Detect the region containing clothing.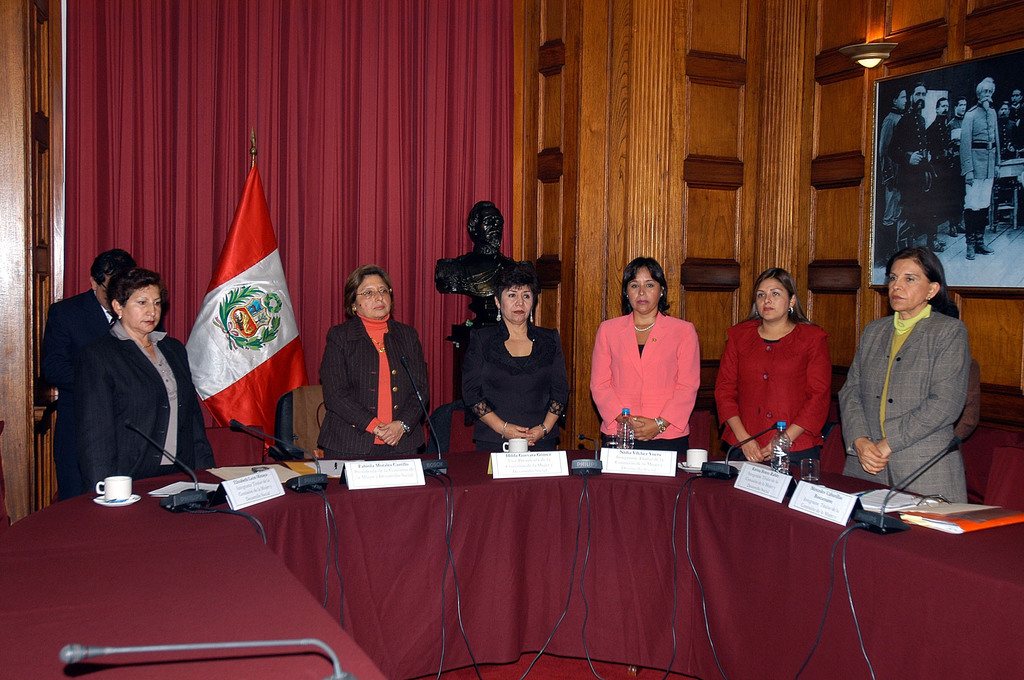
select_region(716, 312, 840, 467).
